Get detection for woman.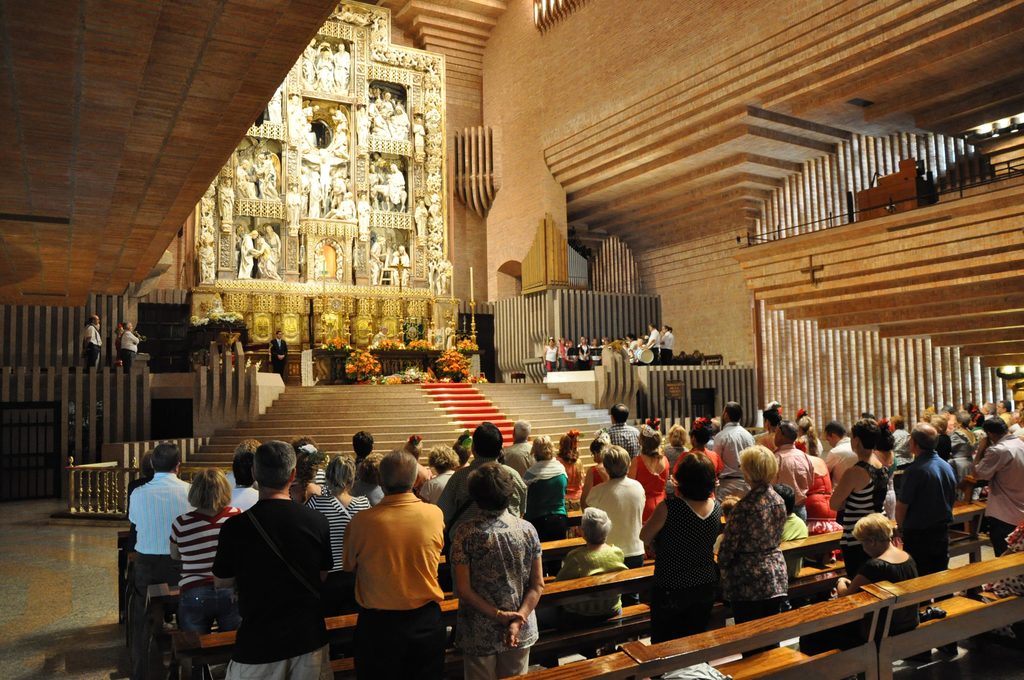
Detection: {"x1": 828, "y1": 418, "x2": 892, "y2": 569}.
